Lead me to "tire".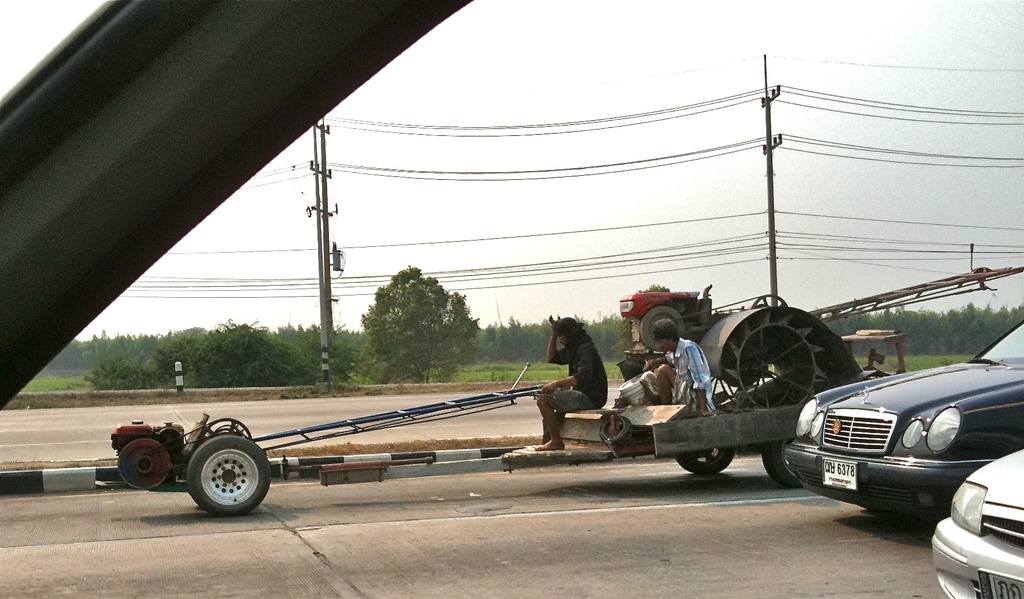
Lead to 676 443 732 473.
